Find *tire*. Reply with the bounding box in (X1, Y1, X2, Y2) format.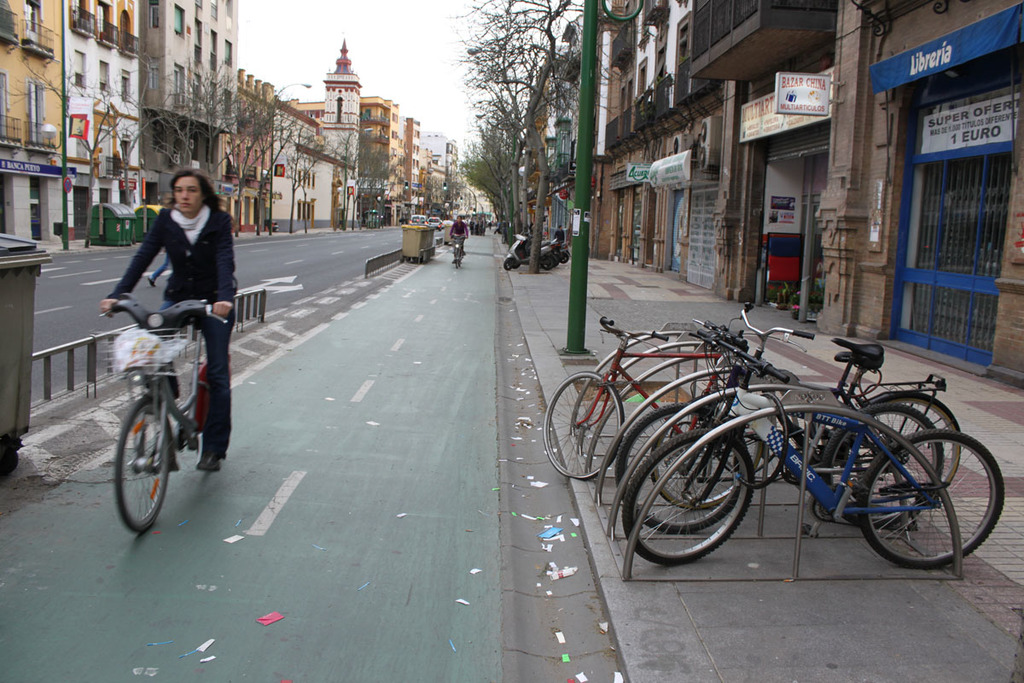
(542, 371, 624, 479).
